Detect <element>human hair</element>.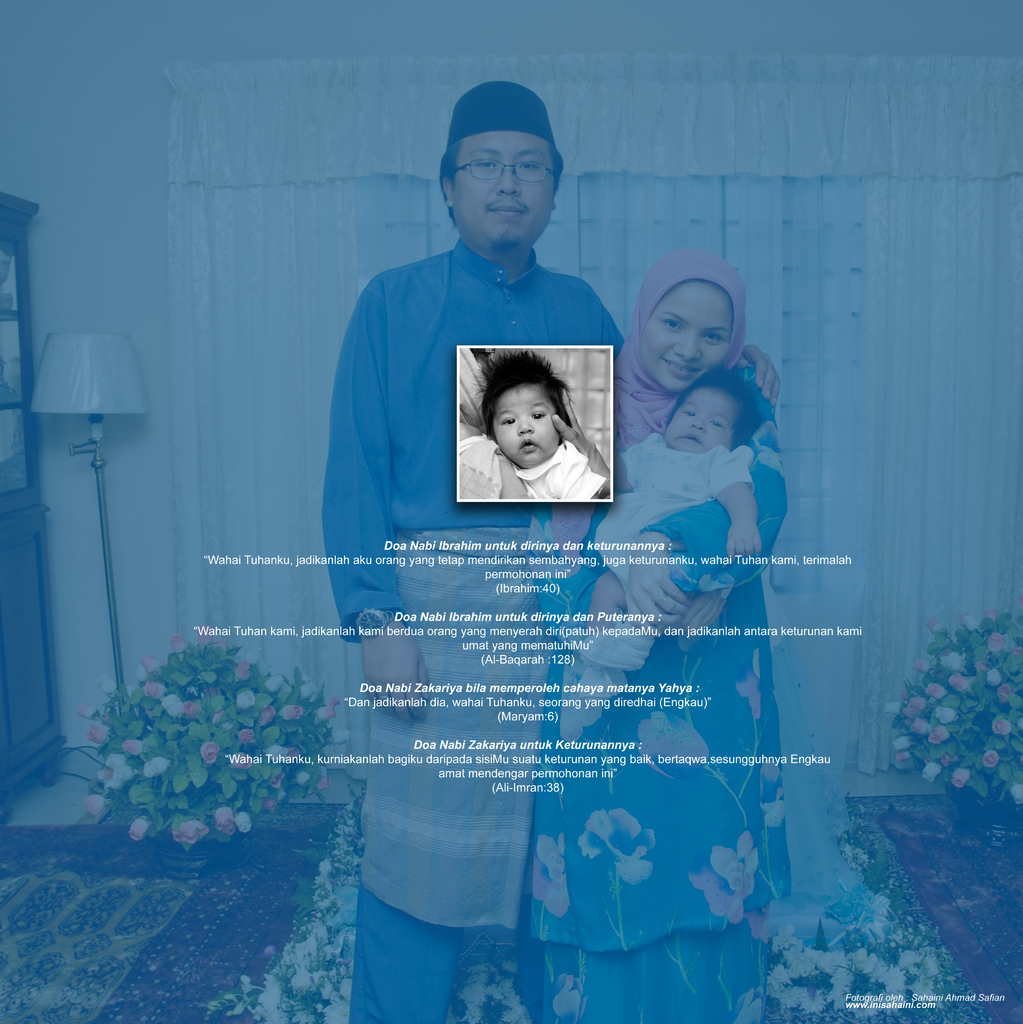
Detected at 474,345,582,441.
